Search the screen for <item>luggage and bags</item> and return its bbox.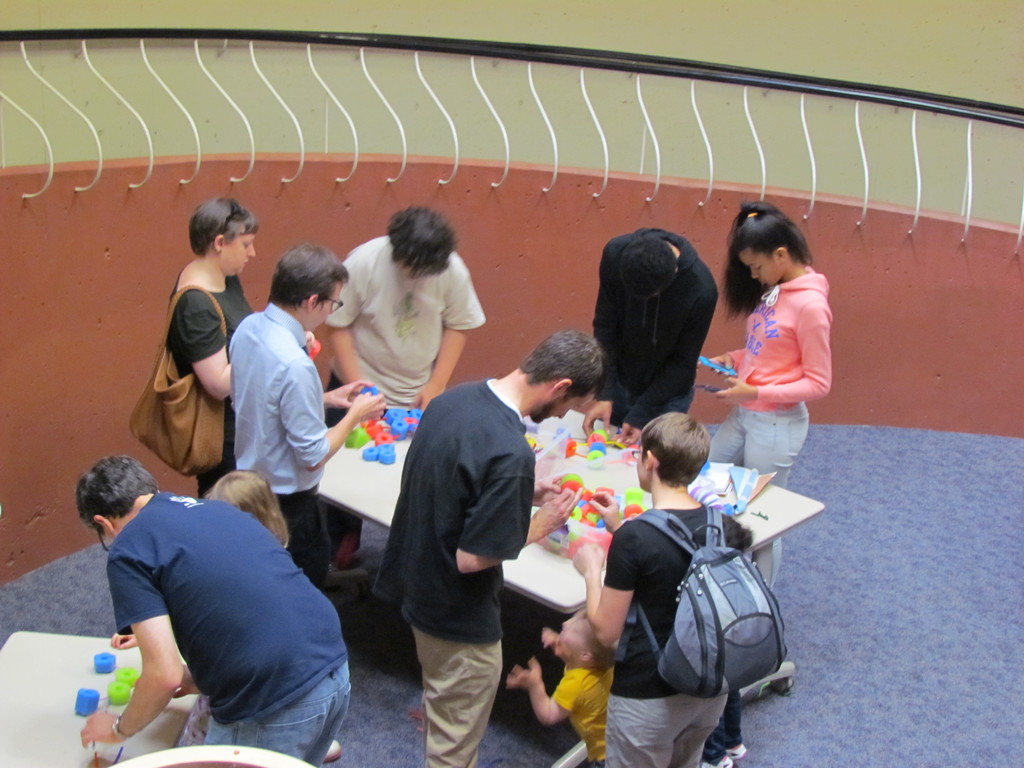
Found: {"left": 132, "top": 287, "right": 237, "bottom": 481}.
